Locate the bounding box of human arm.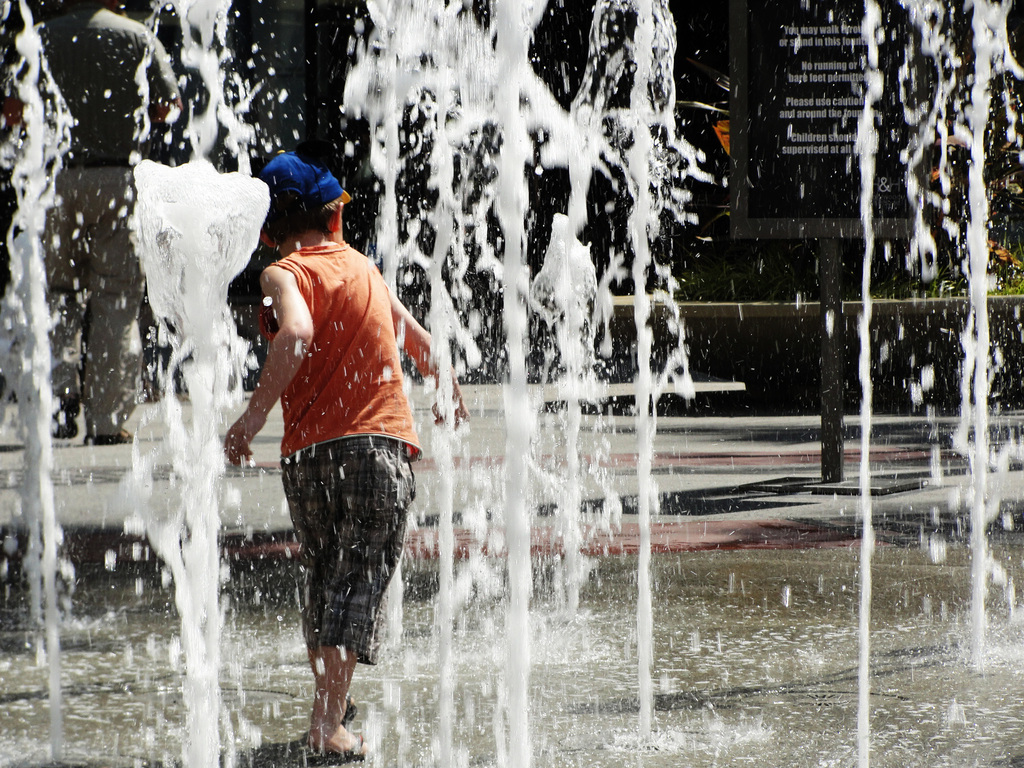
Bounding box: 228, 268, 316, 462.
